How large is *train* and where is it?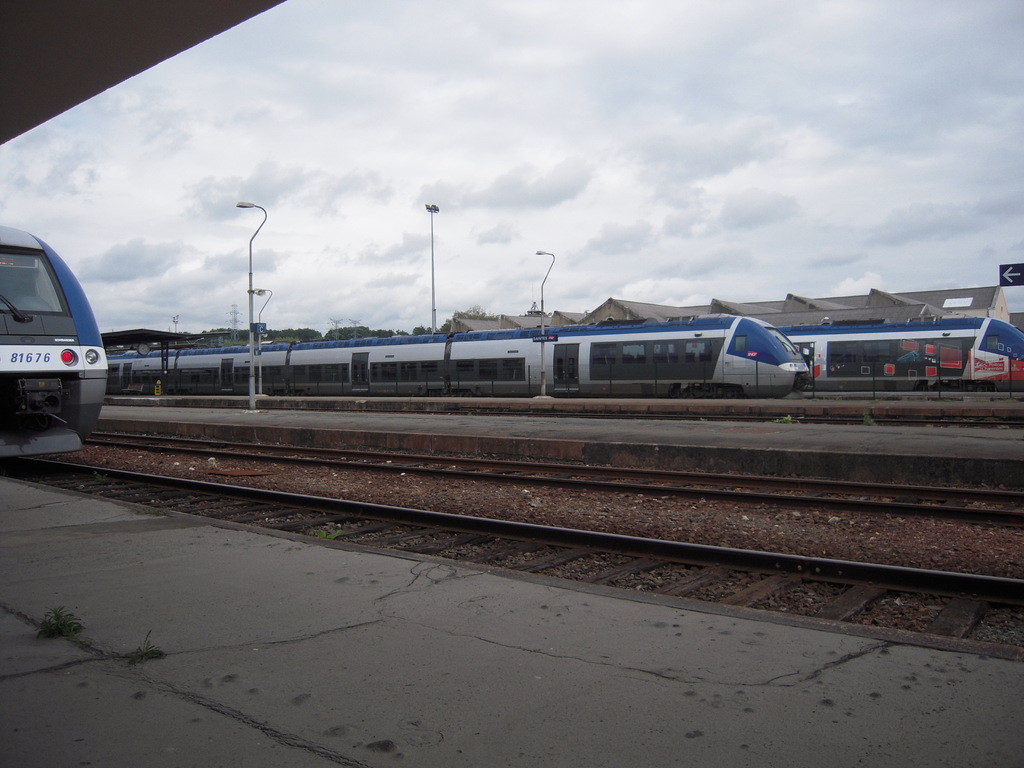
Bounding box: [112, 312, 814, 405].
